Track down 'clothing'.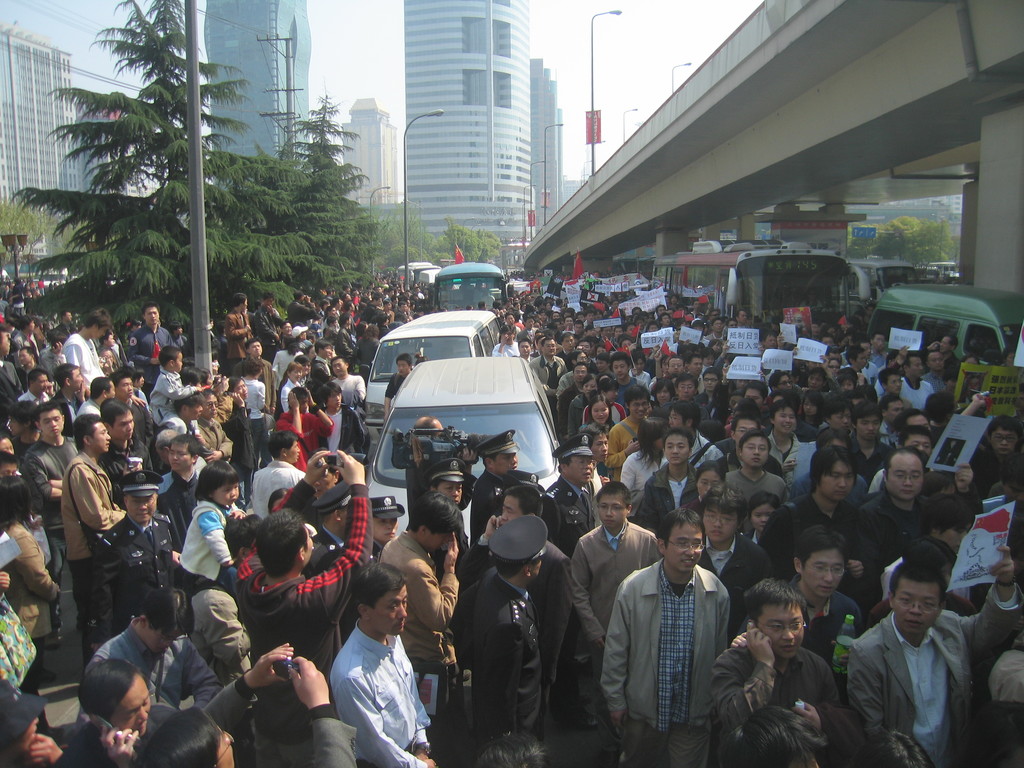
Tracked to 602/534/747/758.
